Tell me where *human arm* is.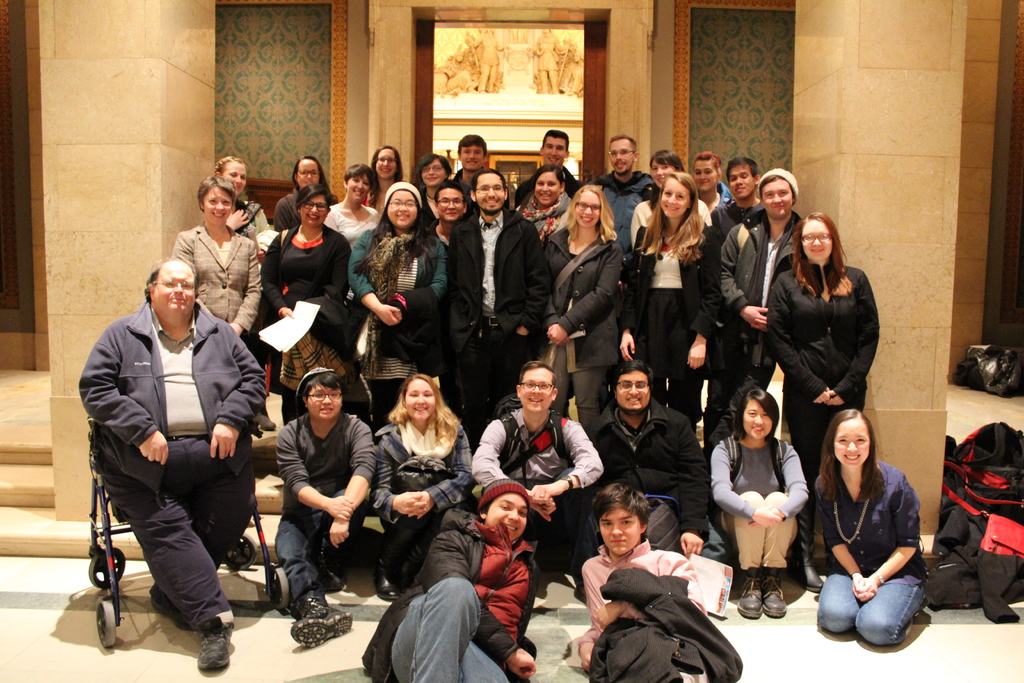
*human arm* is at 427, 525, 536, 677.
